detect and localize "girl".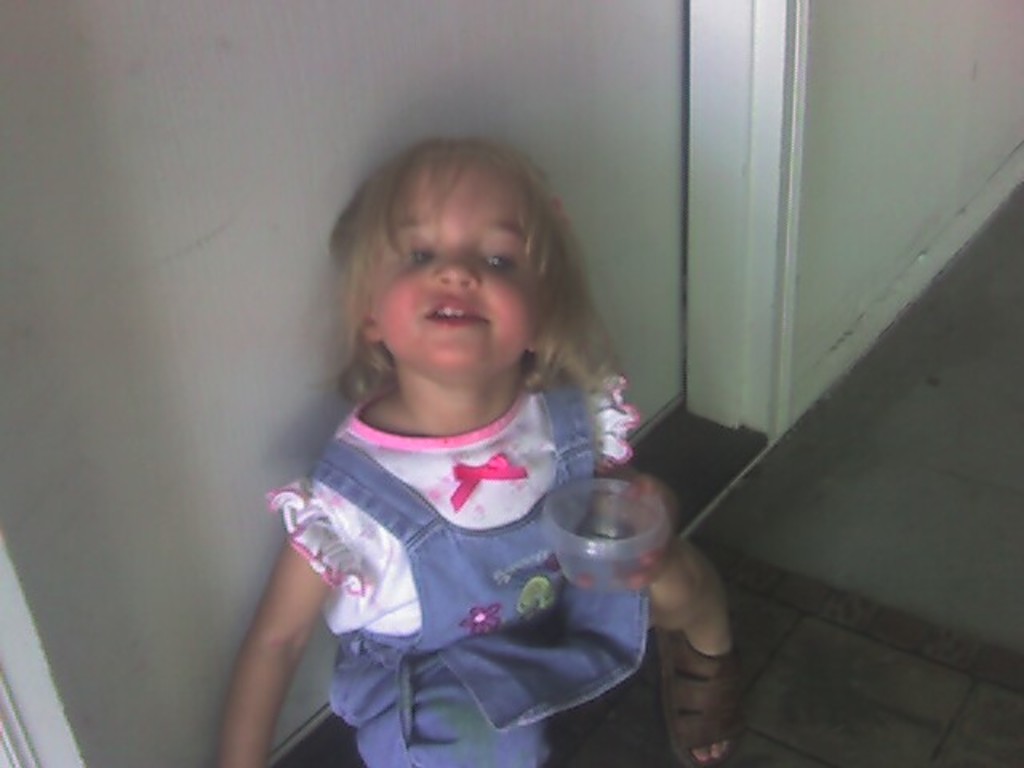
Localized at <region>214, 131, 747, 766</region>.
